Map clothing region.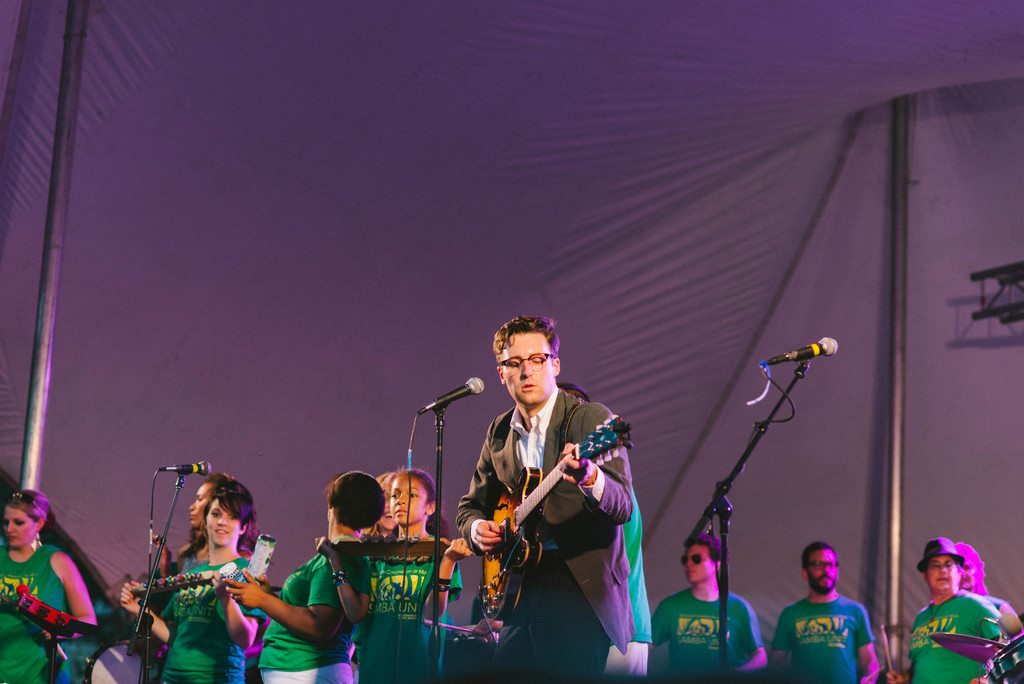
Mapped to left=749, top=587, right=881, bottom=683.
